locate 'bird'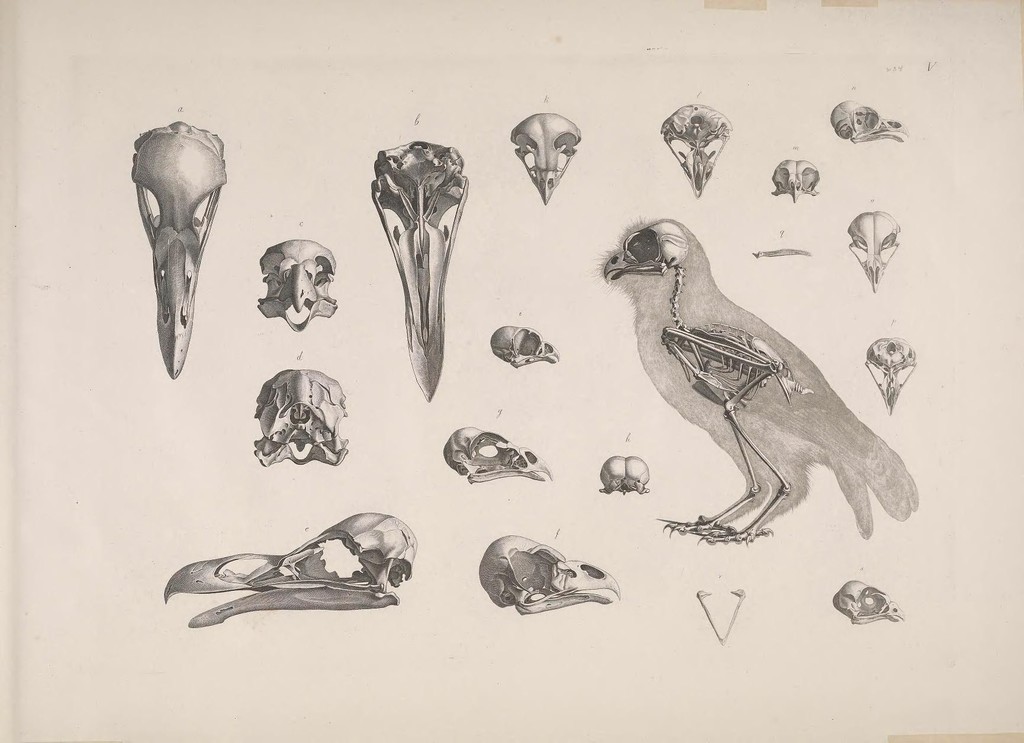
<region>611, 214, 915, 552</region>
